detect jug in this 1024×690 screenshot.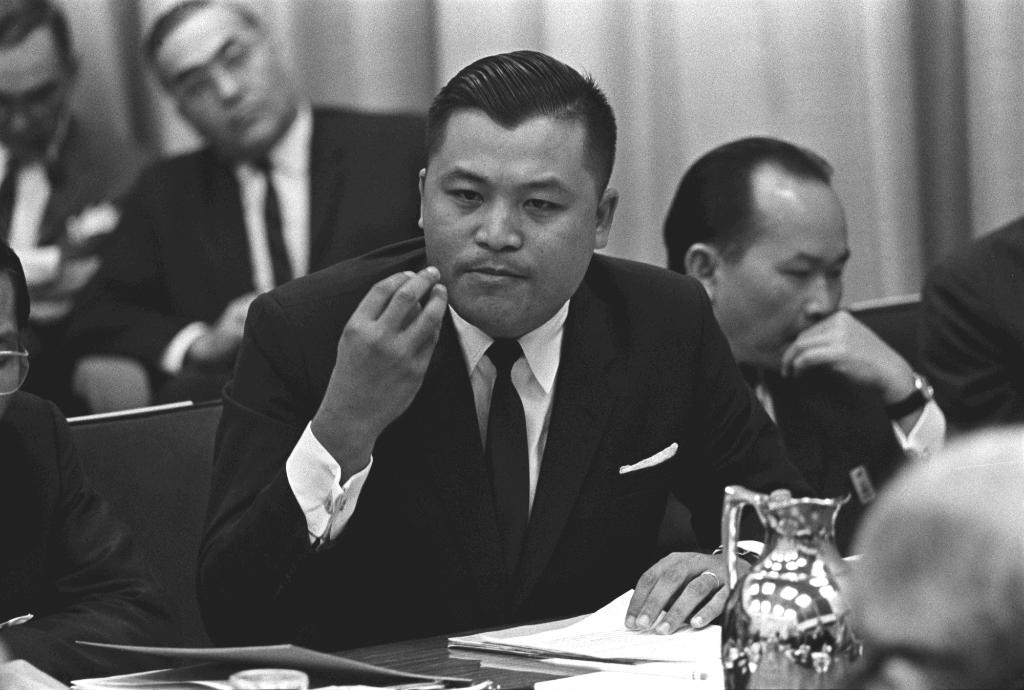
Detection: 708,469,870,689.
